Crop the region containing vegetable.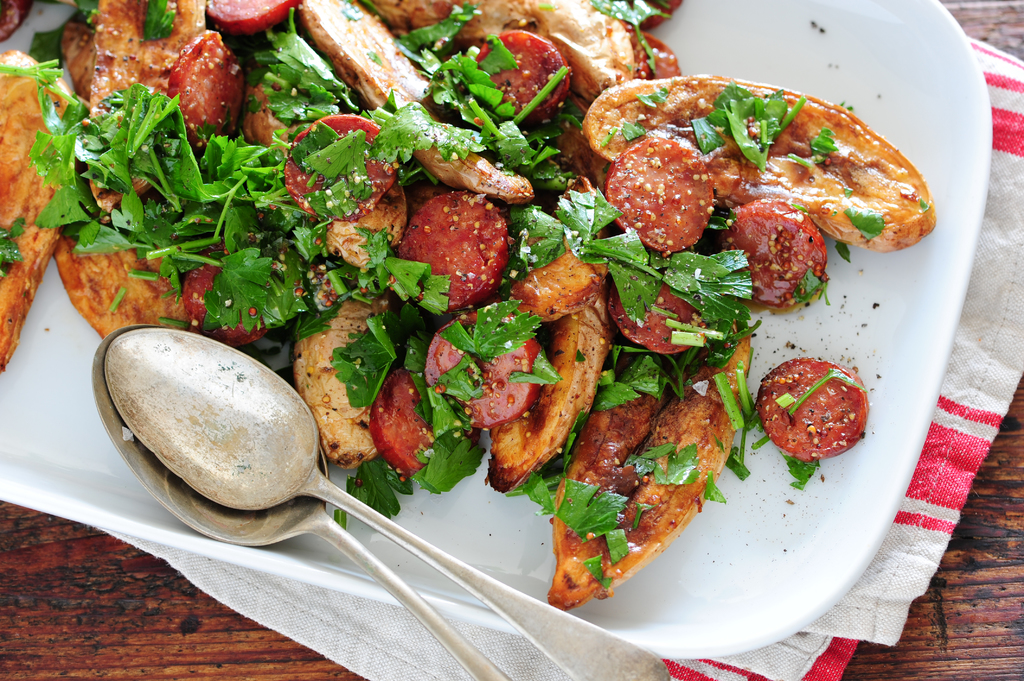
Crop region: (x1=850, y1=209, x2=884, y2=239).
